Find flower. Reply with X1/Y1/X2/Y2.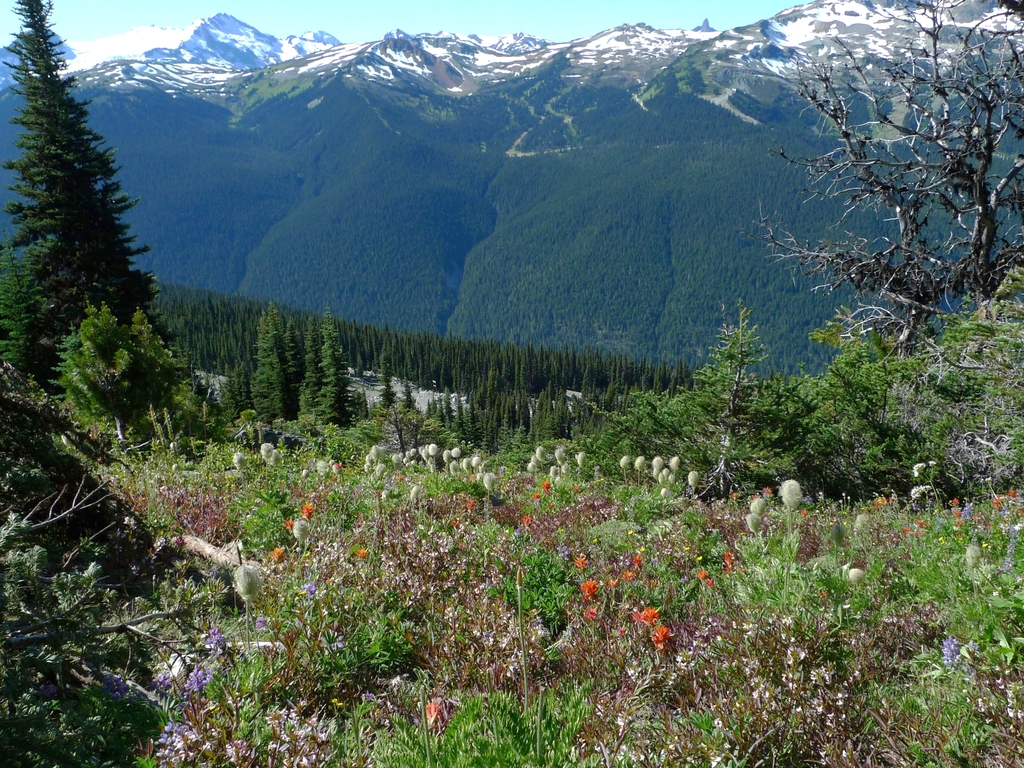
616/454/629/467.
